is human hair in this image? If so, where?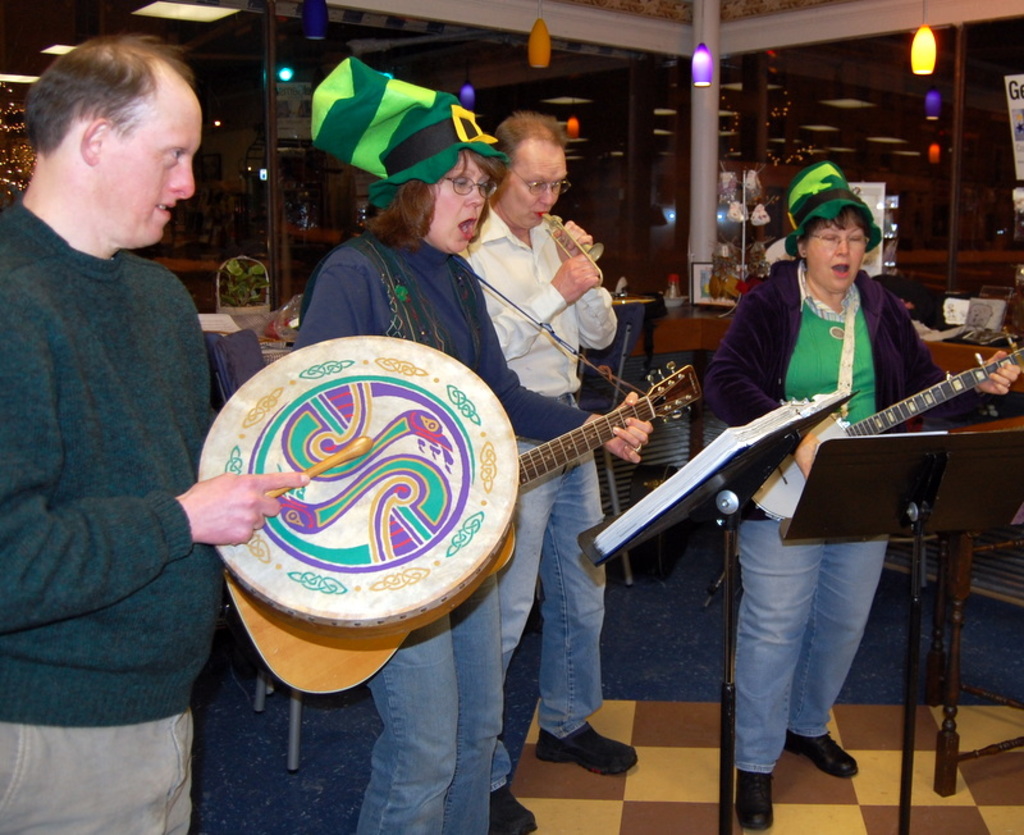
Yes, at select_region(17, 32, 207, 164).
